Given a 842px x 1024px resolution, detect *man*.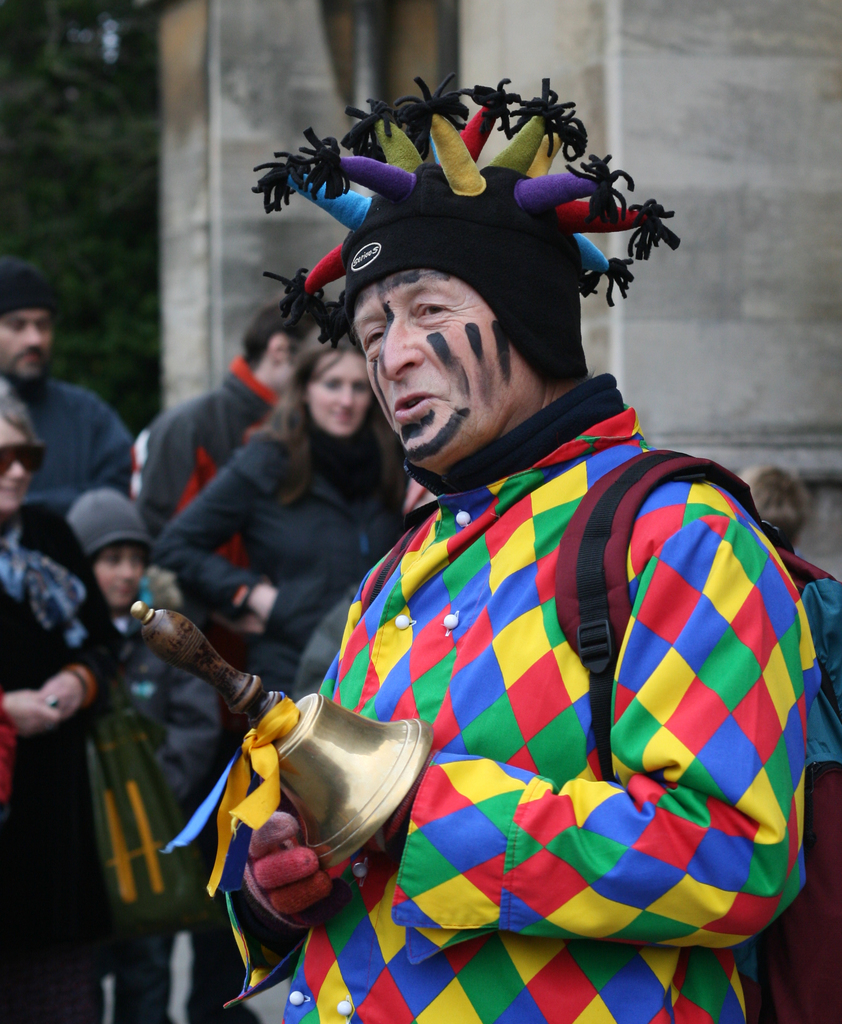
rect(236, 136, 813, 1017).
